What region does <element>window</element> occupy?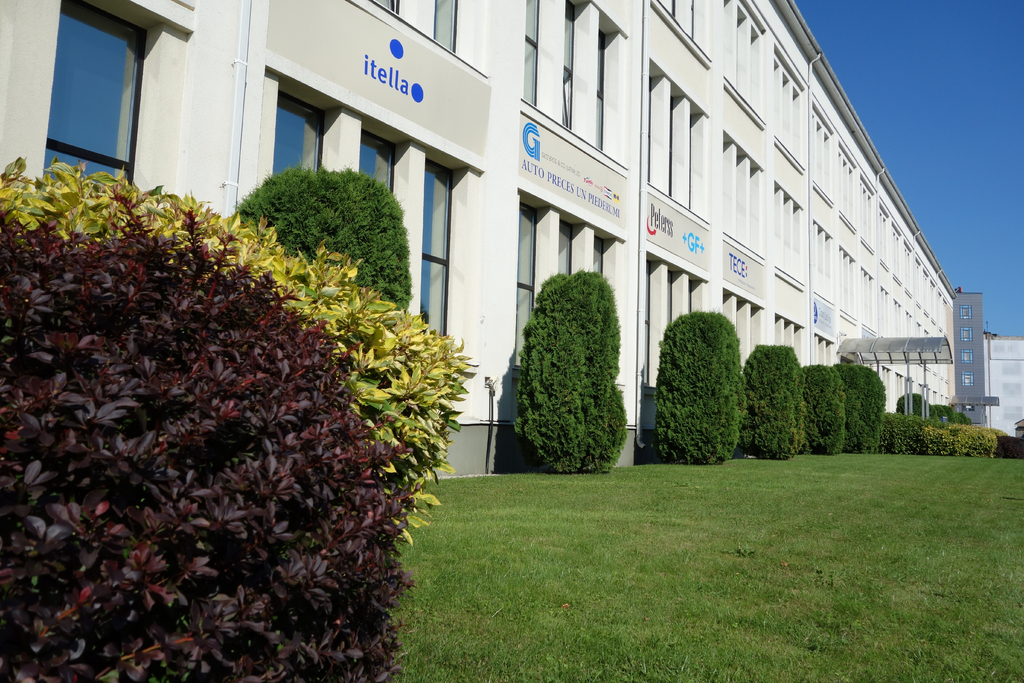
961, 372, 975, 386.
